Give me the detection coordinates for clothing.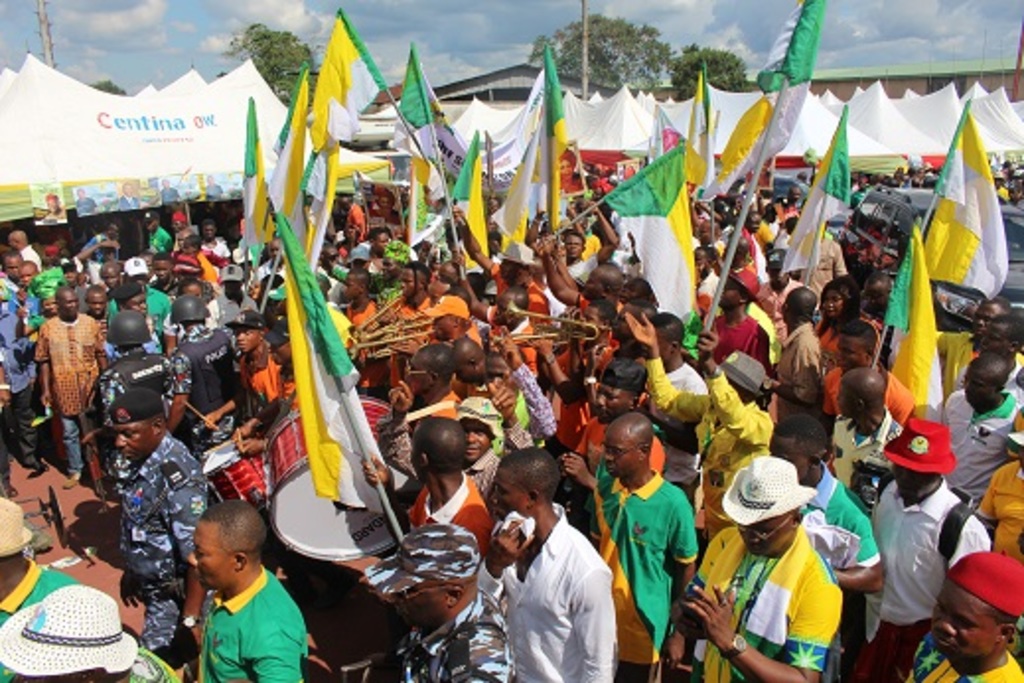
select_region(377, 294, 430, 401).
